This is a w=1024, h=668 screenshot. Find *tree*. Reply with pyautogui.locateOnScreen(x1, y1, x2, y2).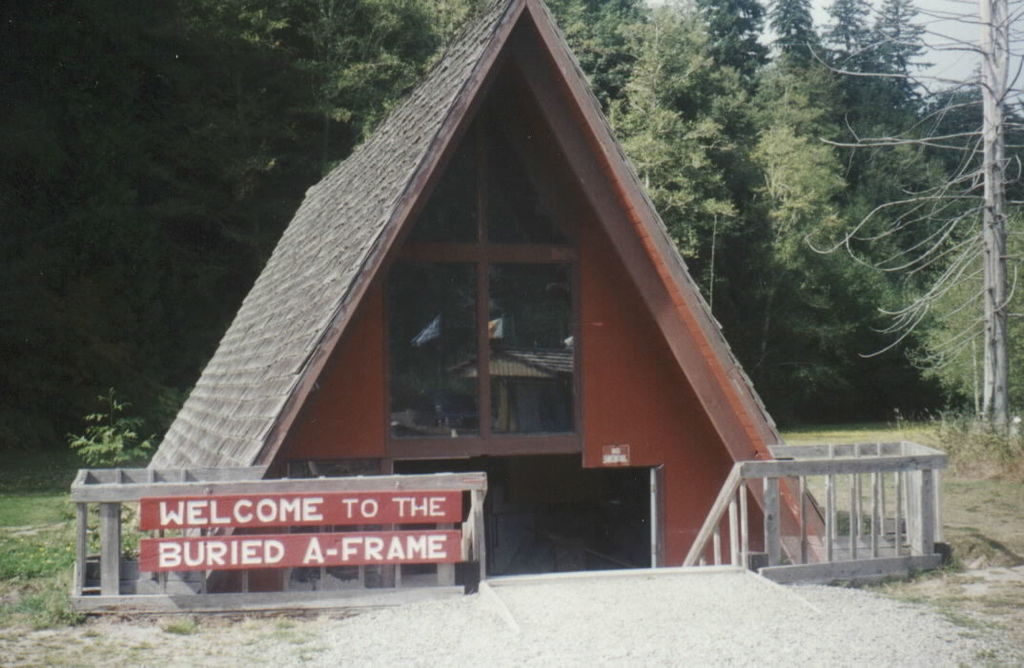
pyautogui.locateOnScreen(788, 42, 1014, 450).
